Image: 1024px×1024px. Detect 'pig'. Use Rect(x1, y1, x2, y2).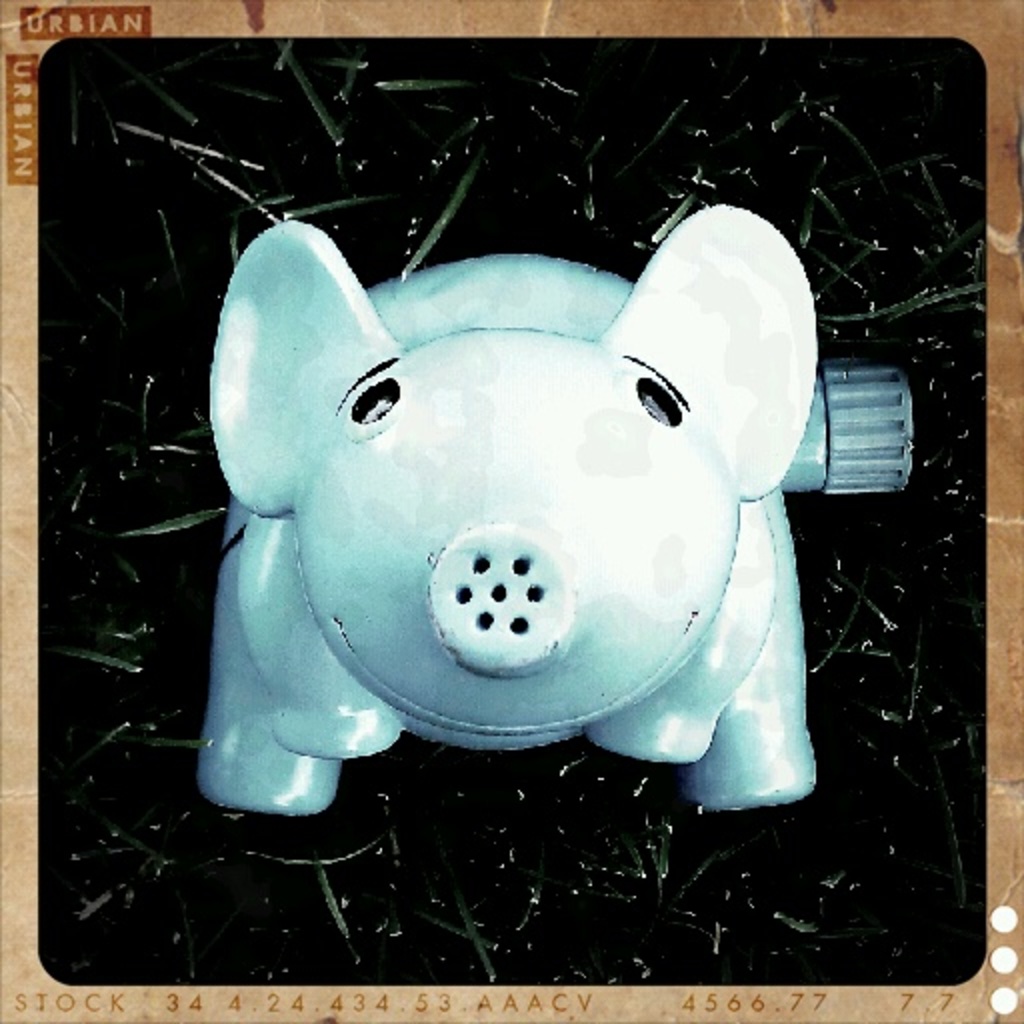
Rect(198, 202, 816, 820).
